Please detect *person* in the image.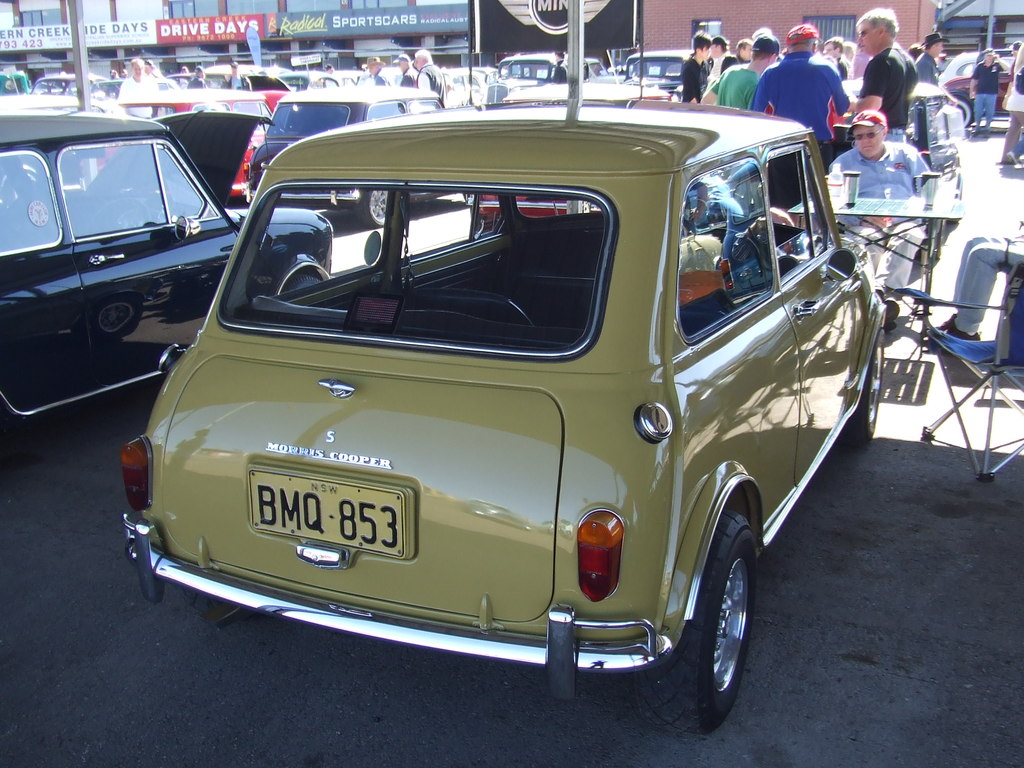
<bbox>825, 113, 939, 328</bbox>.
